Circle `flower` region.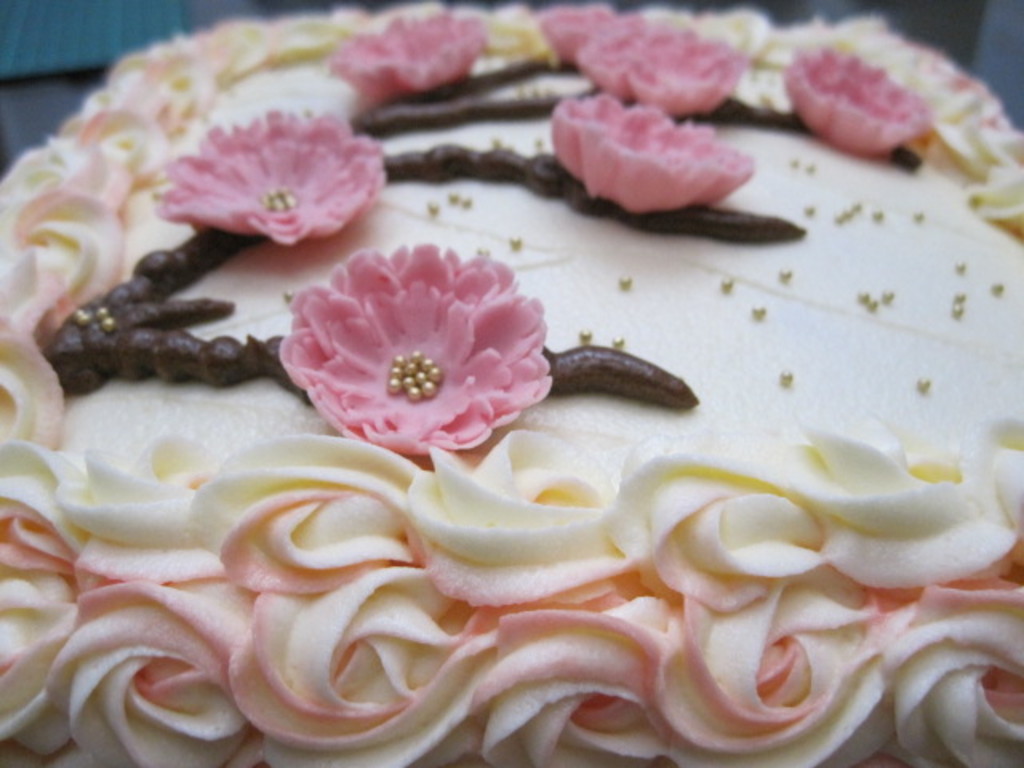
Region: bbox=[266, 235, 555, 454].
